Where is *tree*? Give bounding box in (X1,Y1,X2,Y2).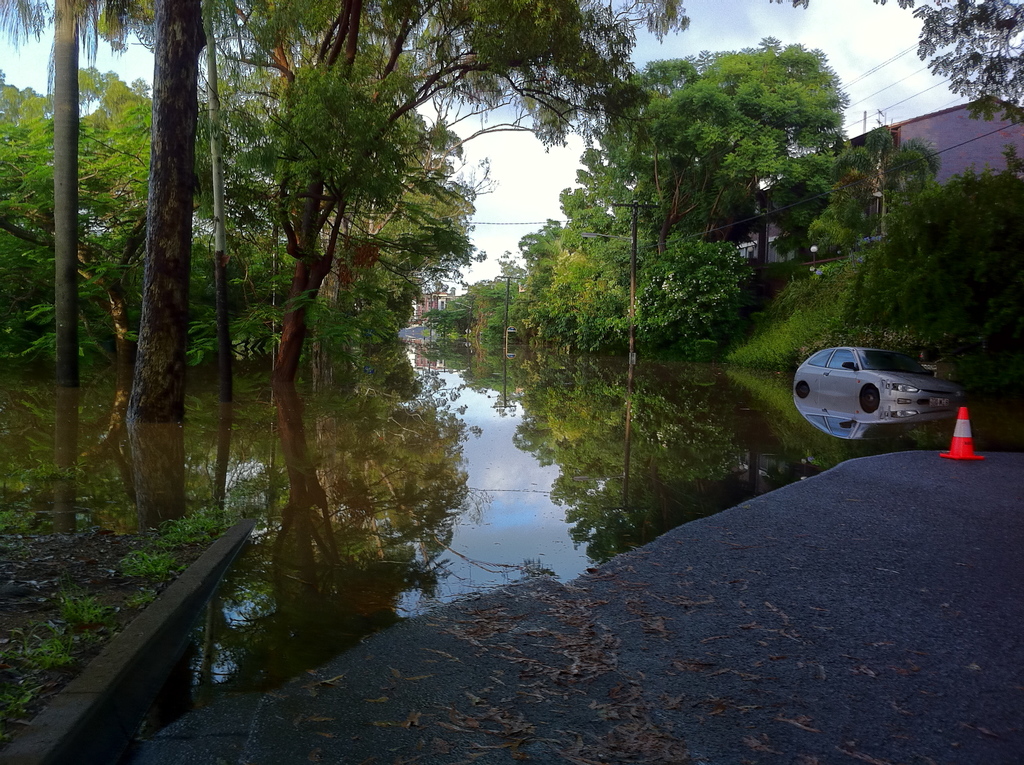
(1,2,159,542).
